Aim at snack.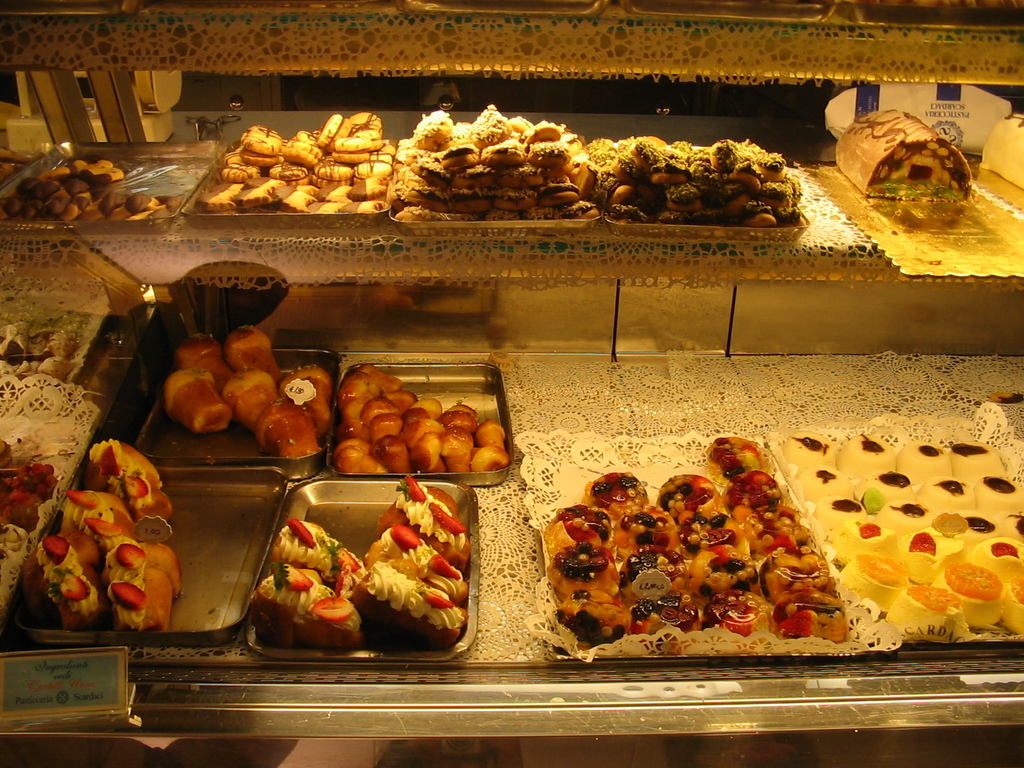
Aimed at (678,511,743,556).
